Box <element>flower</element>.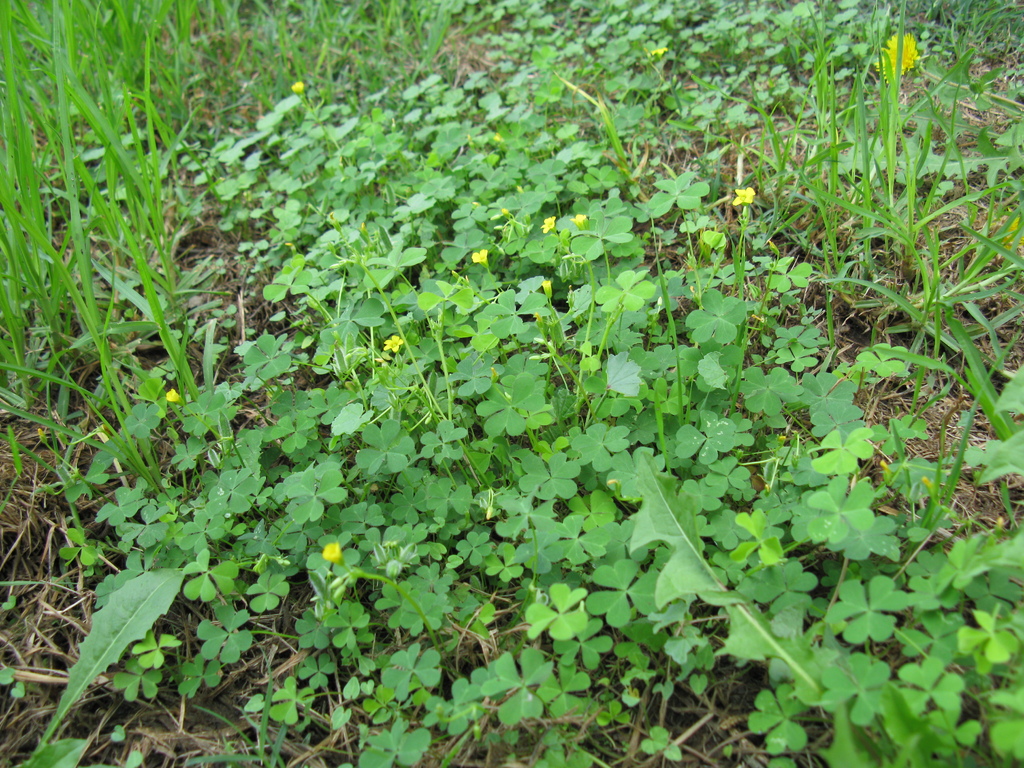
880 32 927 84.
